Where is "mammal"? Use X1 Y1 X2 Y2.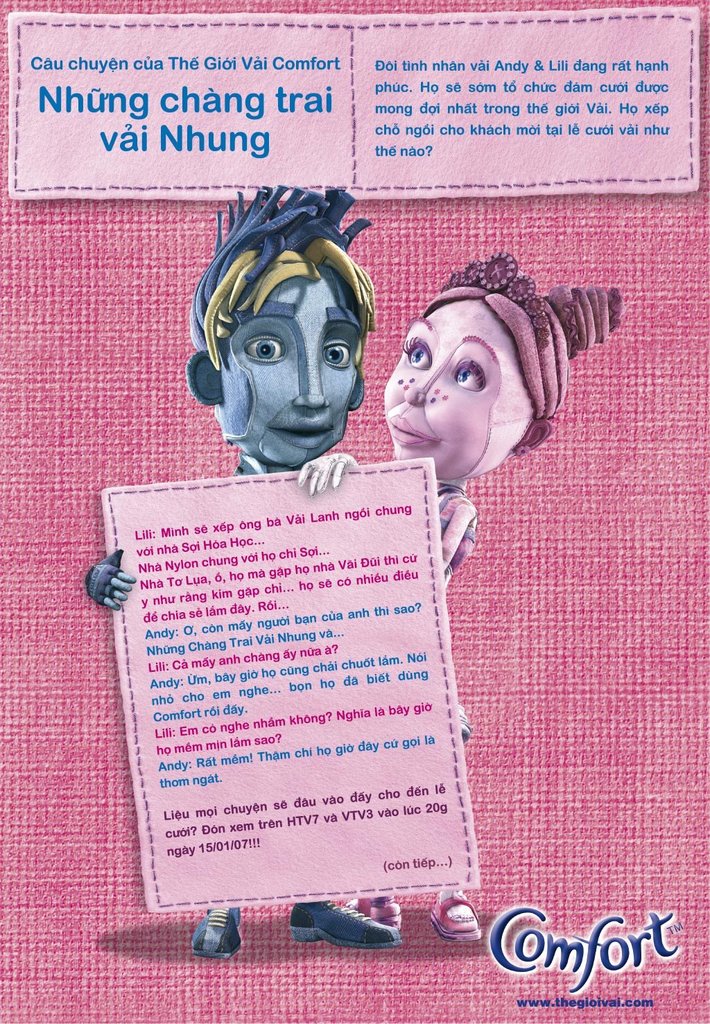
51 178 395 962.
